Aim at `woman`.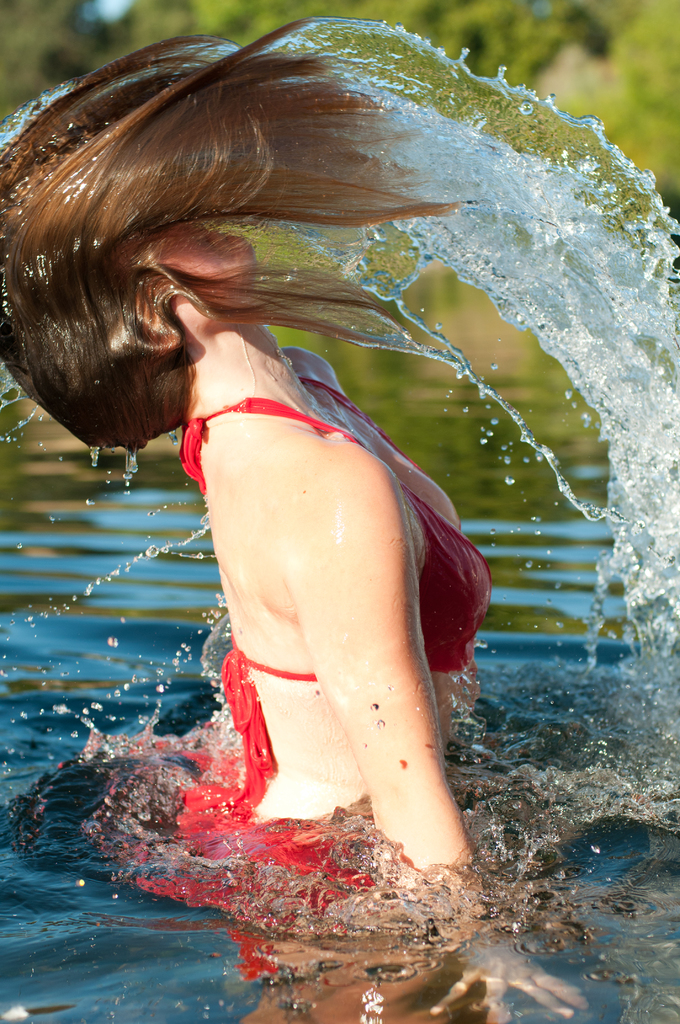
Aimed at <box>20,74,638,913</box>.
